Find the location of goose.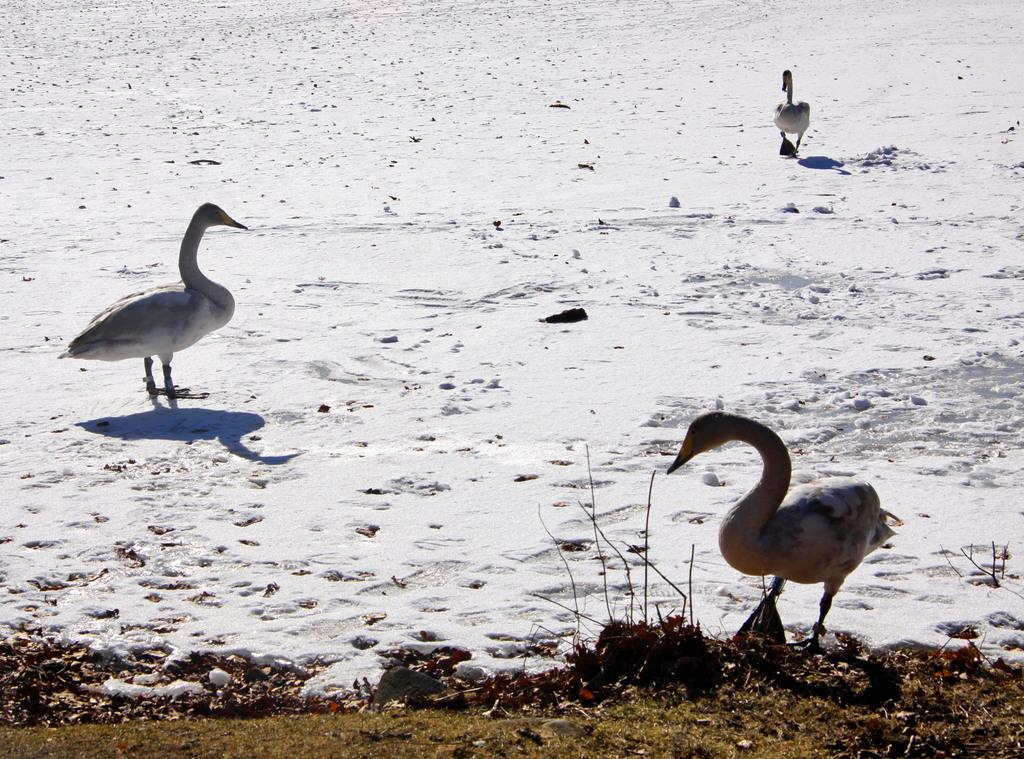
Location: 664, 408, 899, 657.
